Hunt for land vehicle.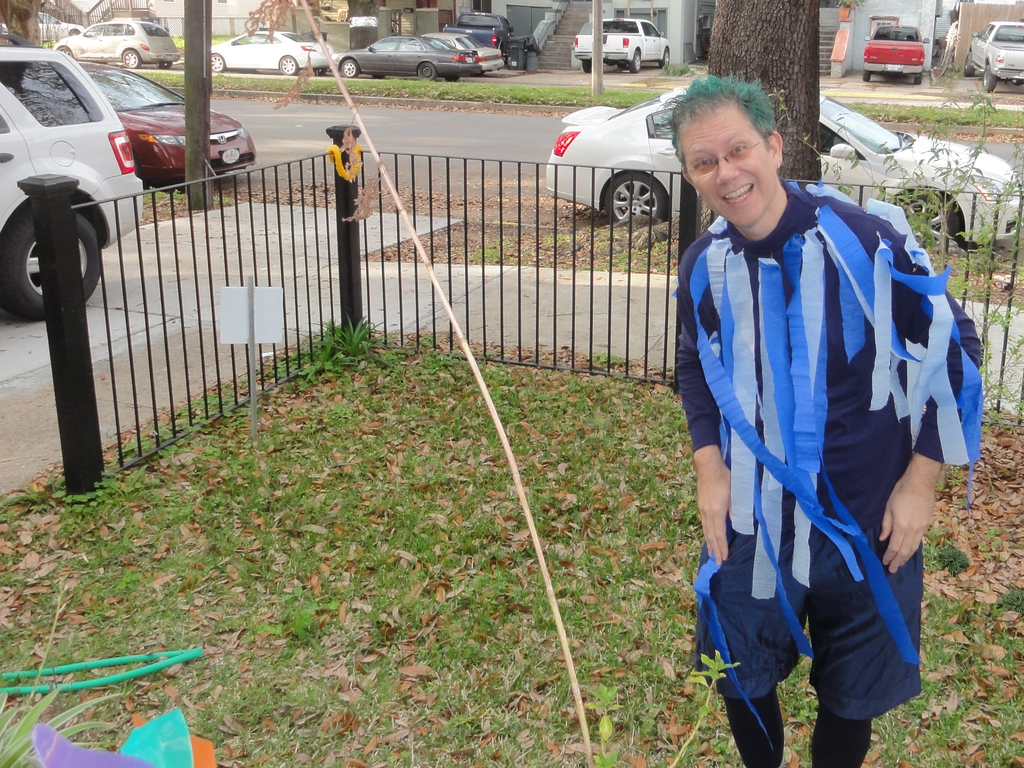
Hunted down at rect(80, 57, 256, 192).
